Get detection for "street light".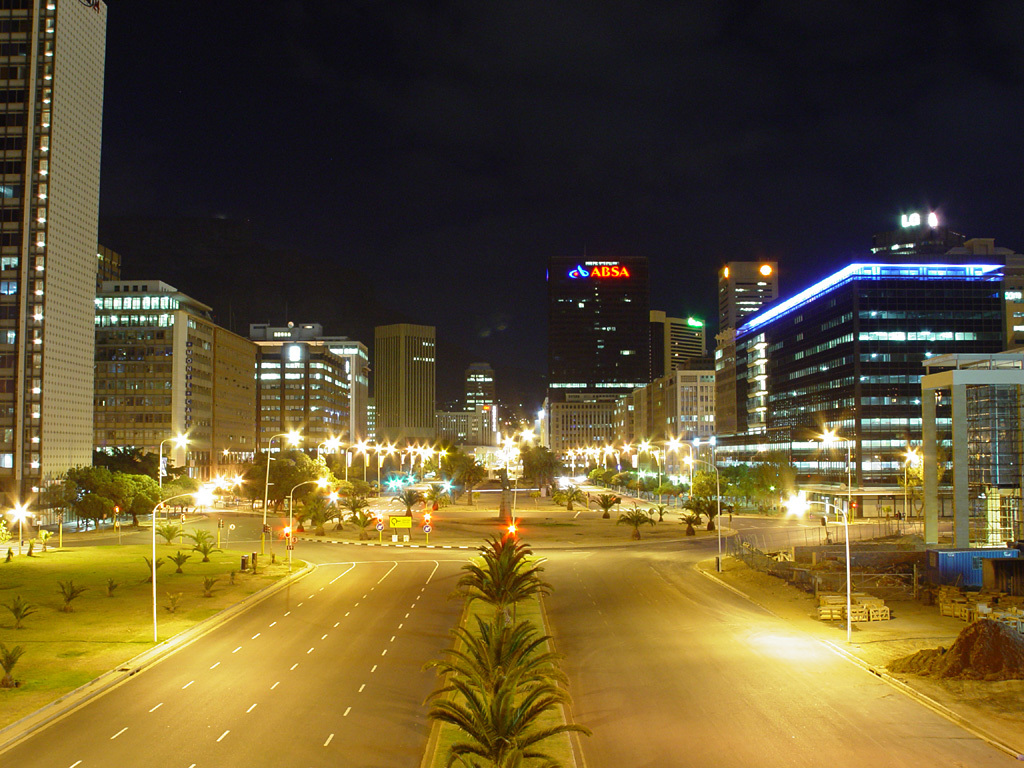
Detection: rect(314, 433, 344, 467).
